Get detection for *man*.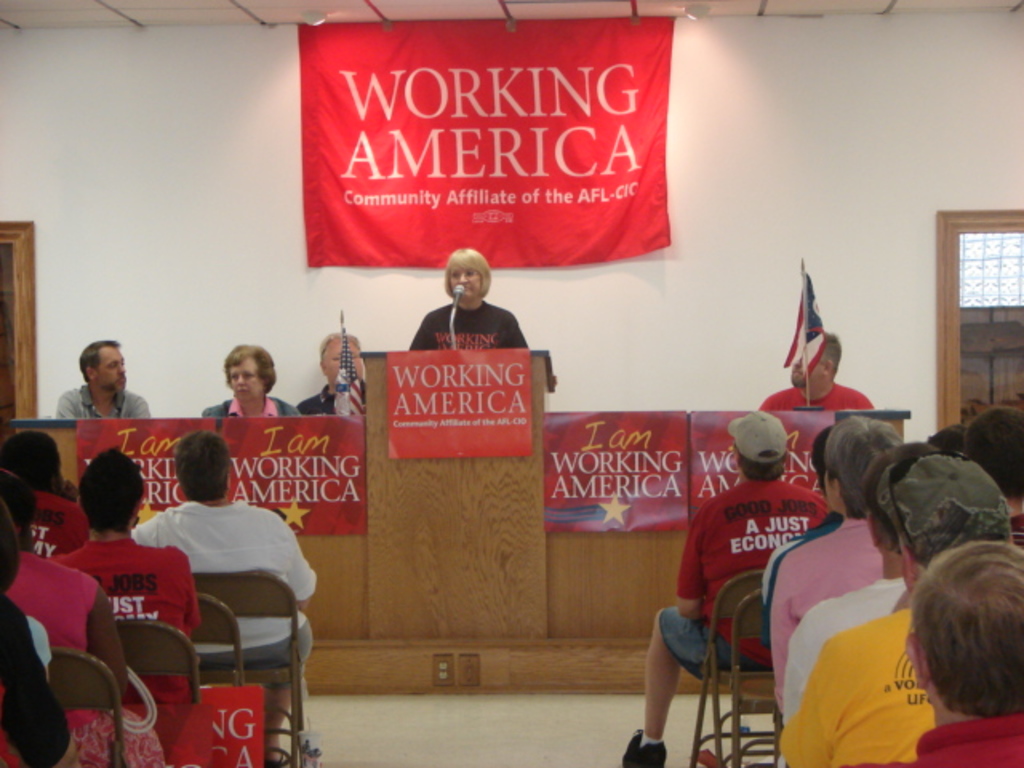
Detection: [x1=296, y1=330, x2=368, y2=416].
